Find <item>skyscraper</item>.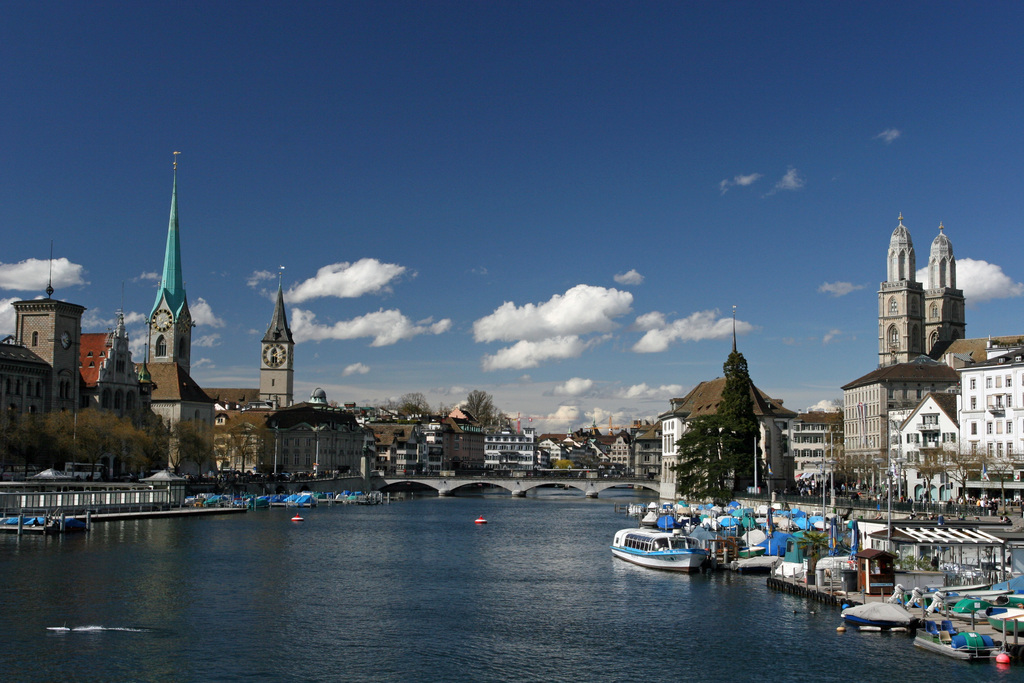
x1=141 y1=143 x2=191 y2=372.
